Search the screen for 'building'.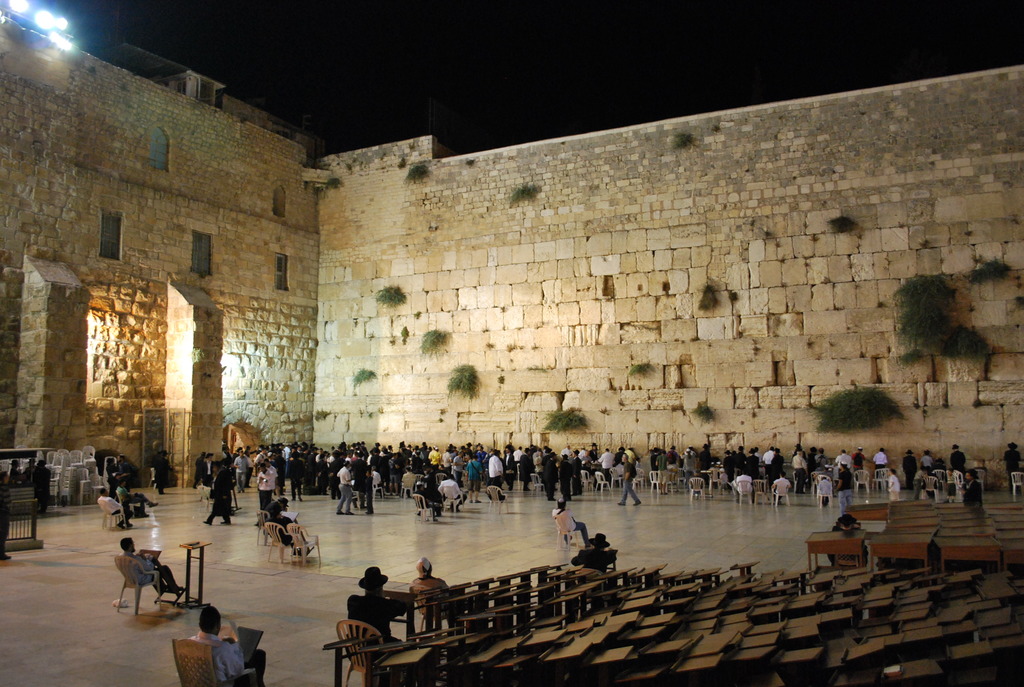
Found at region(0, 0, 1023, 514).
